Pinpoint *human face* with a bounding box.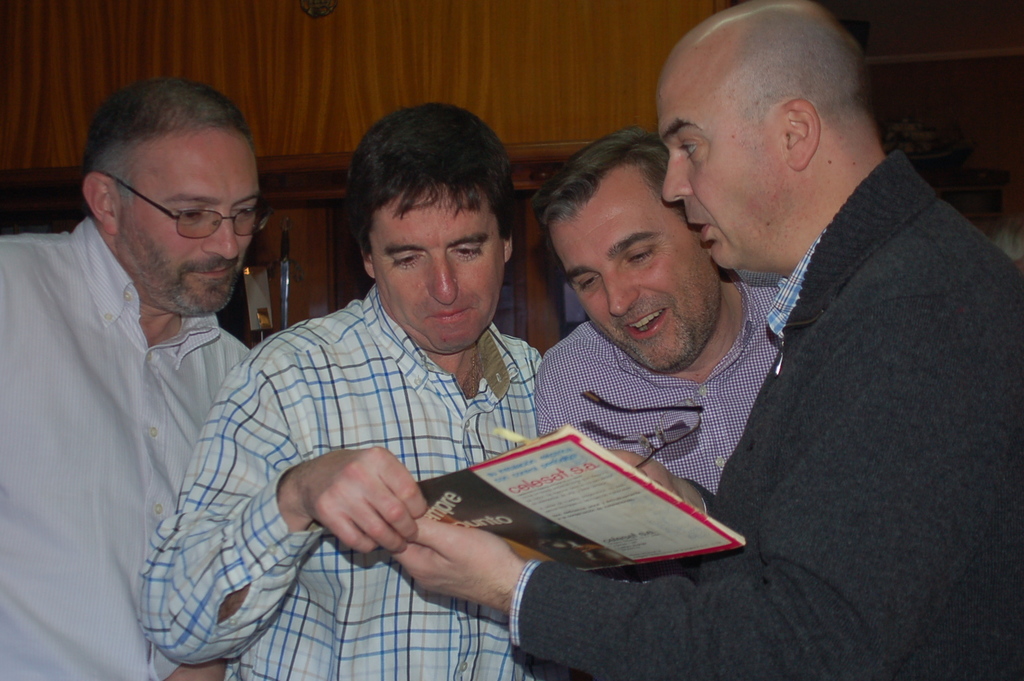
left=134, top=136, right=262, bottom=314.
